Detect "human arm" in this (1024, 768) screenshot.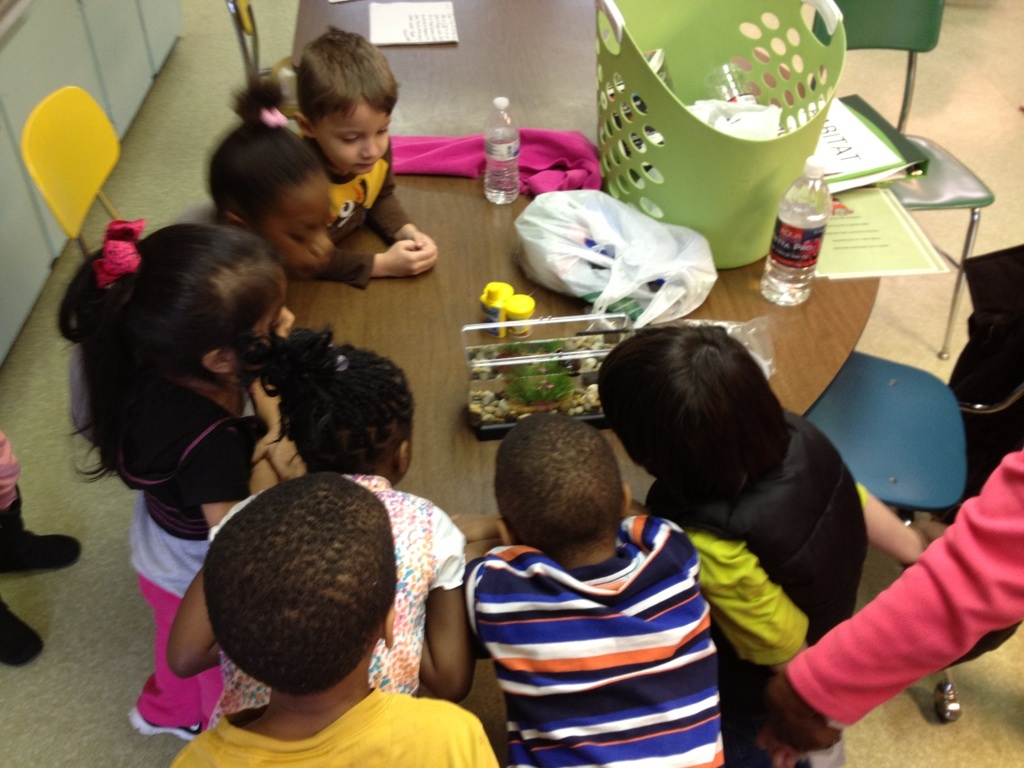
Detection: {"left": 253, "top": 360, "right": 319, "bottom": 463}.
